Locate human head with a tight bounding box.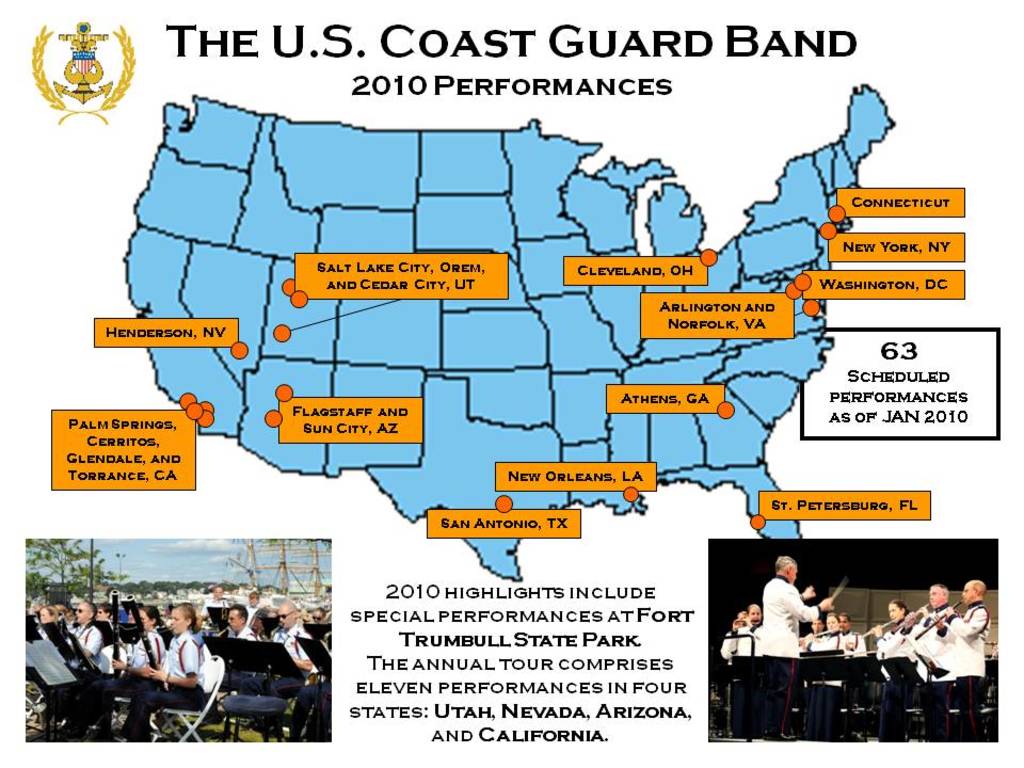
(x1=889, y1=599, x2=908, y2=623).
